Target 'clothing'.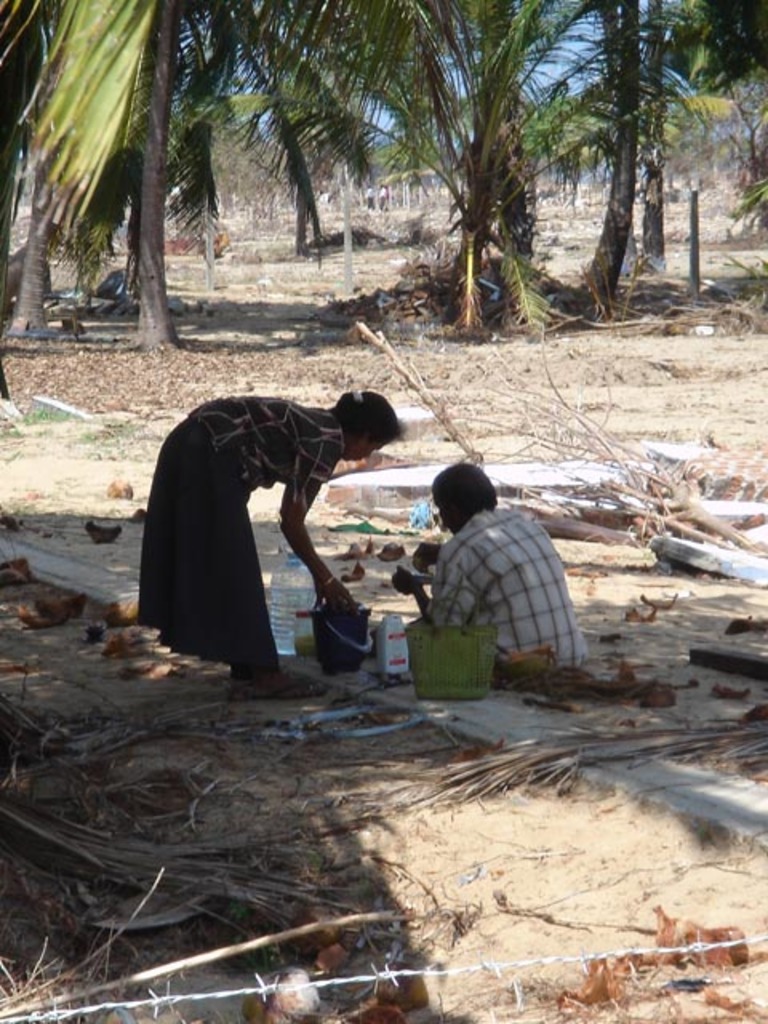
Target region: x1=408 y1=498 x2=605 y2=686.
